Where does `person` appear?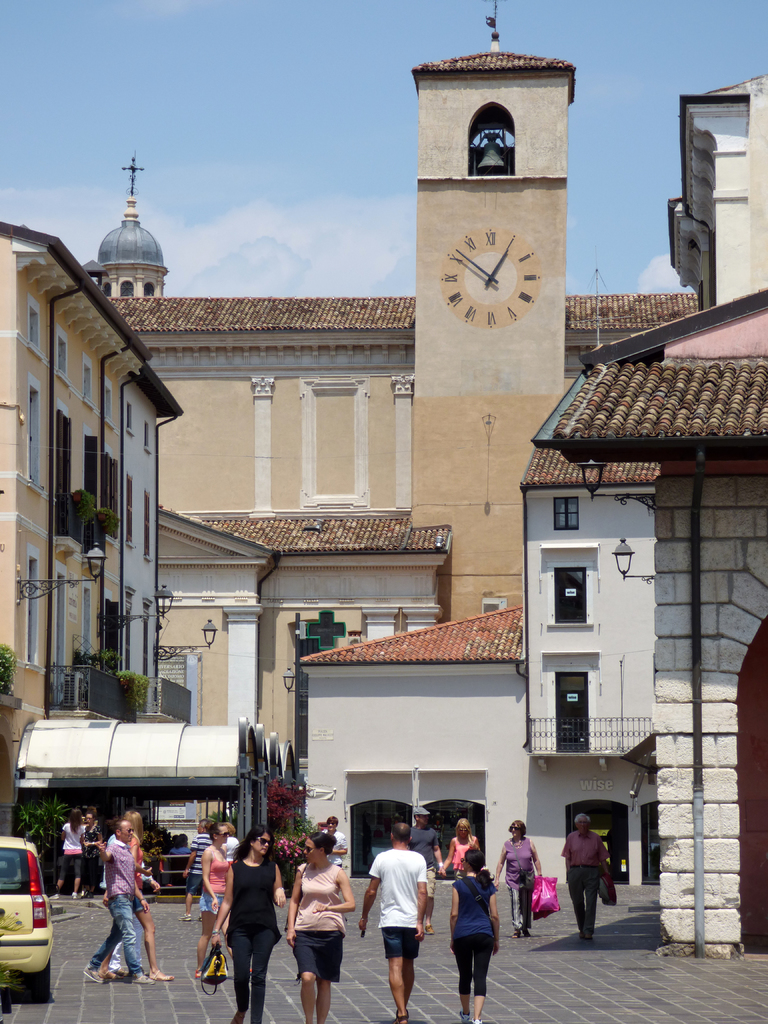
Appears at {"left": 83, "top": 824, "right": 150, "bottom": 980}.
